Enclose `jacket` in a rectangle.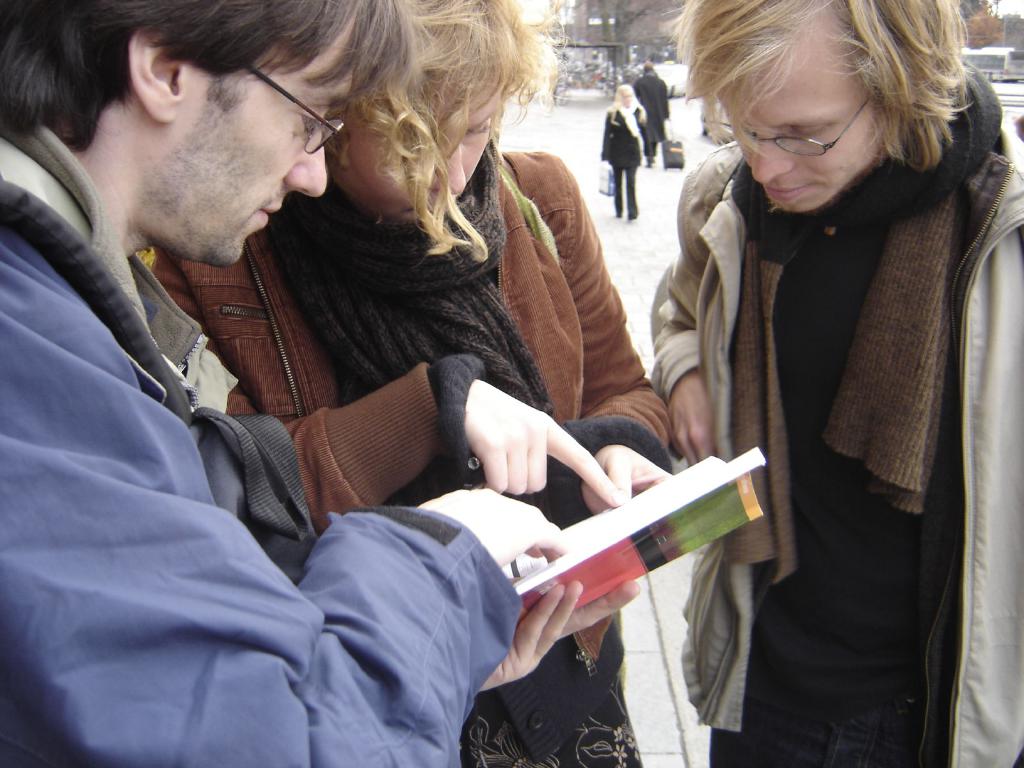
[636,54,1004,676].
